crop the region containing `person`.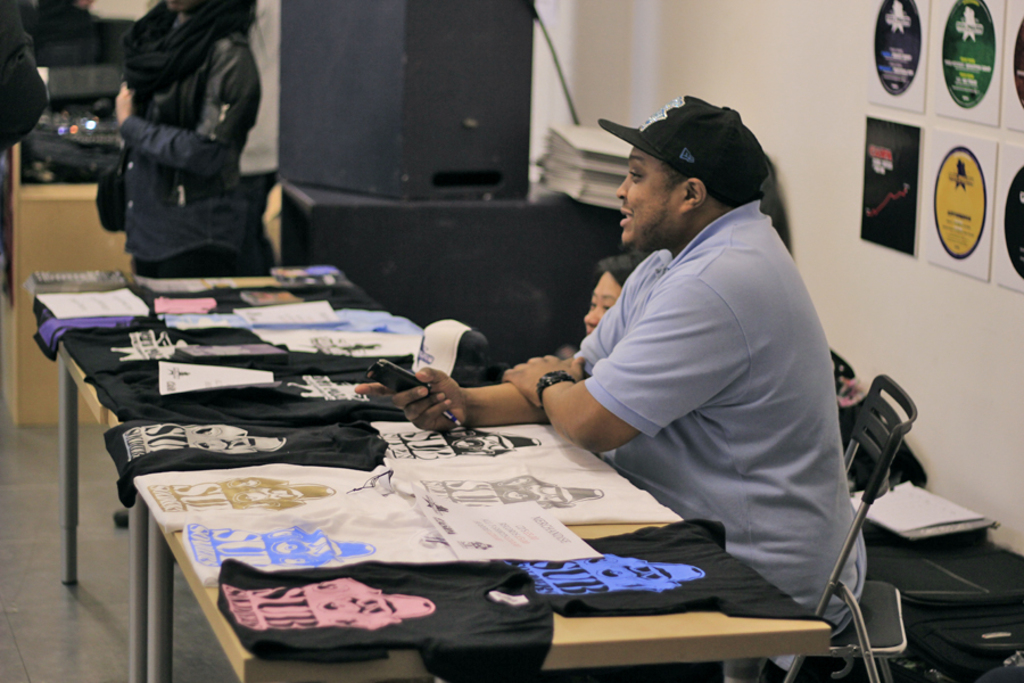
Crop region: detection(113, 0, 262, 275).
